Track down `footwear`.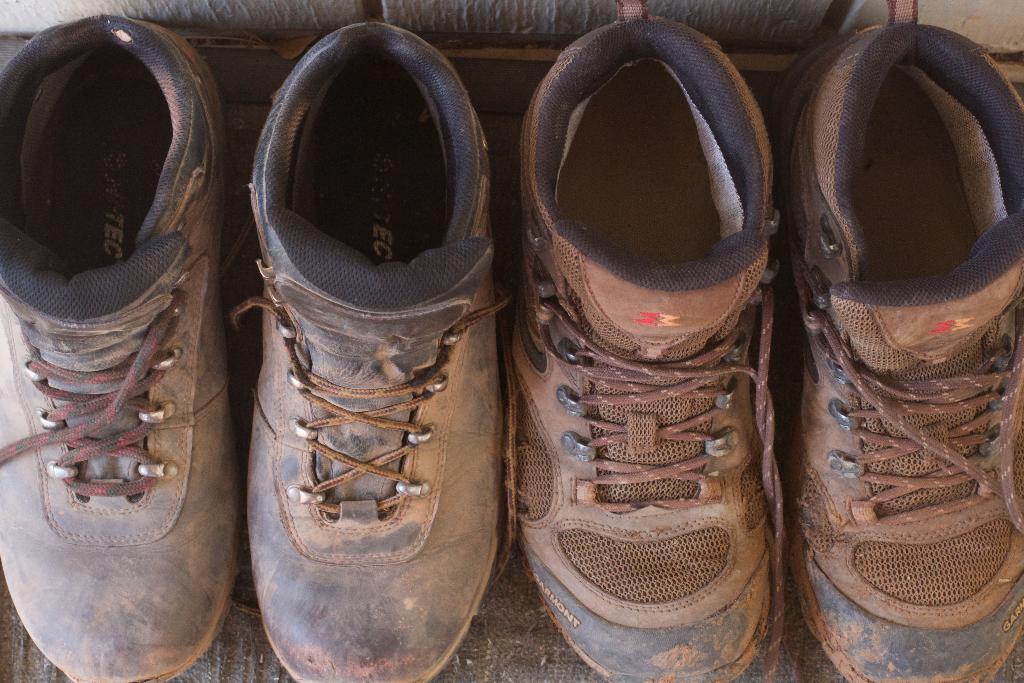
Tracked to detection(237, 2, 513, 682).
